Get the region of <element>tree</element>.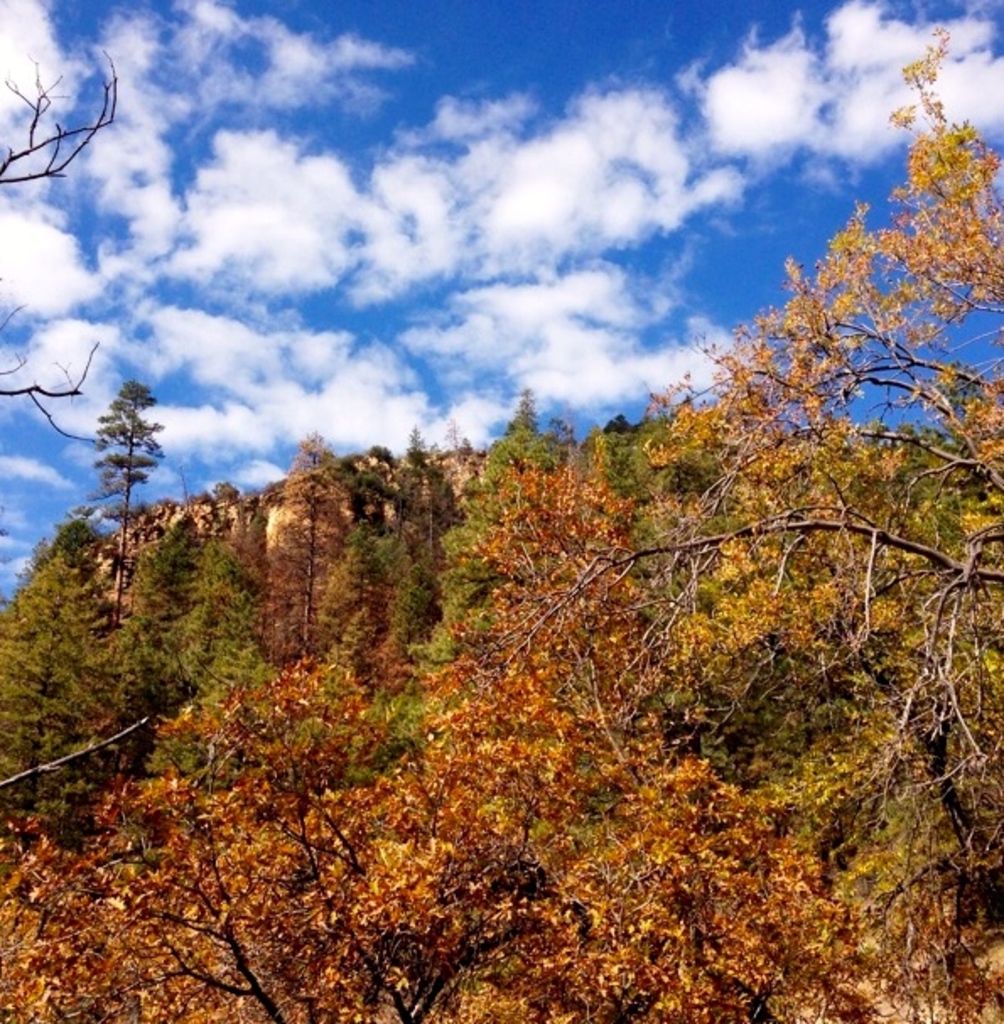
(x1=439, y1=201, x2=1003, y2=805).
